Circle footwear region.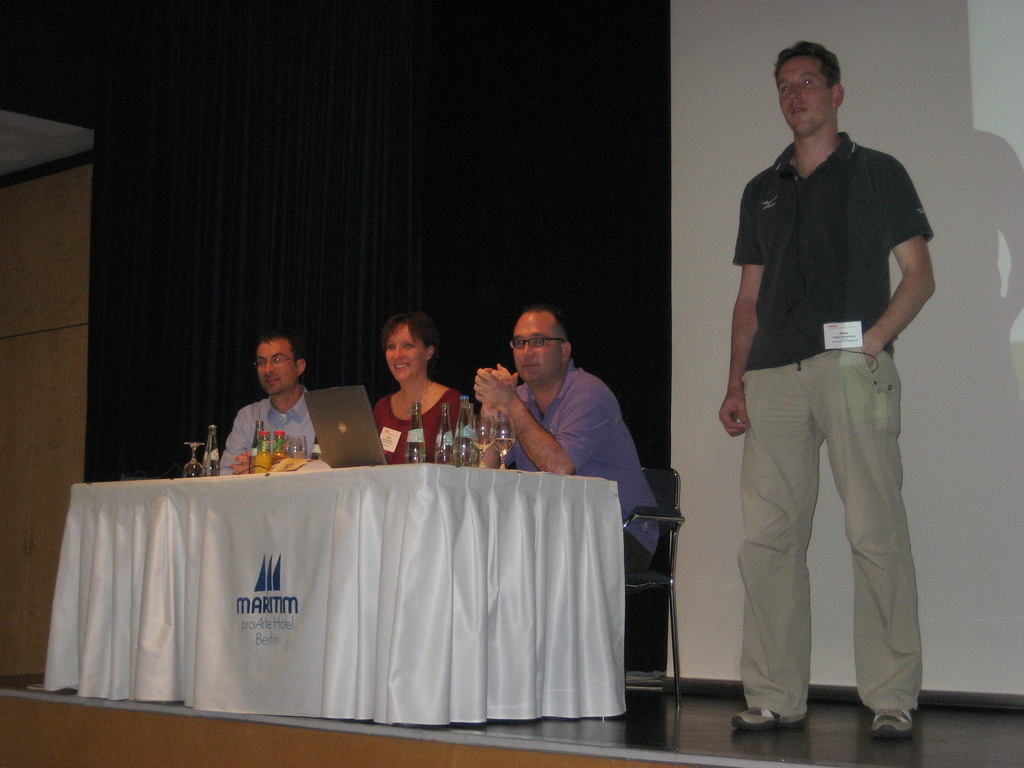
Region: Rect(868, 698, 918, 740).
